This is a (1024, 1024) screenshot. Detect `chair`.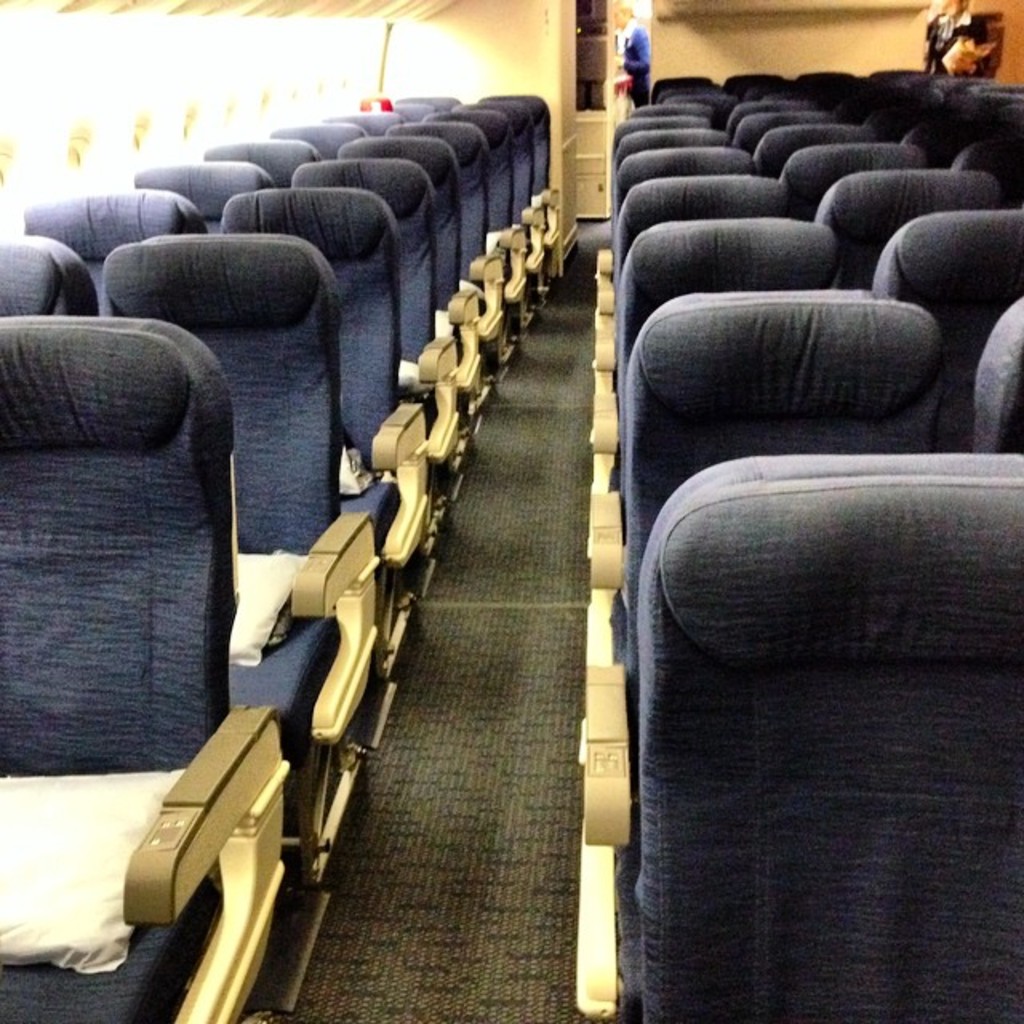
[586,286,939,594].
